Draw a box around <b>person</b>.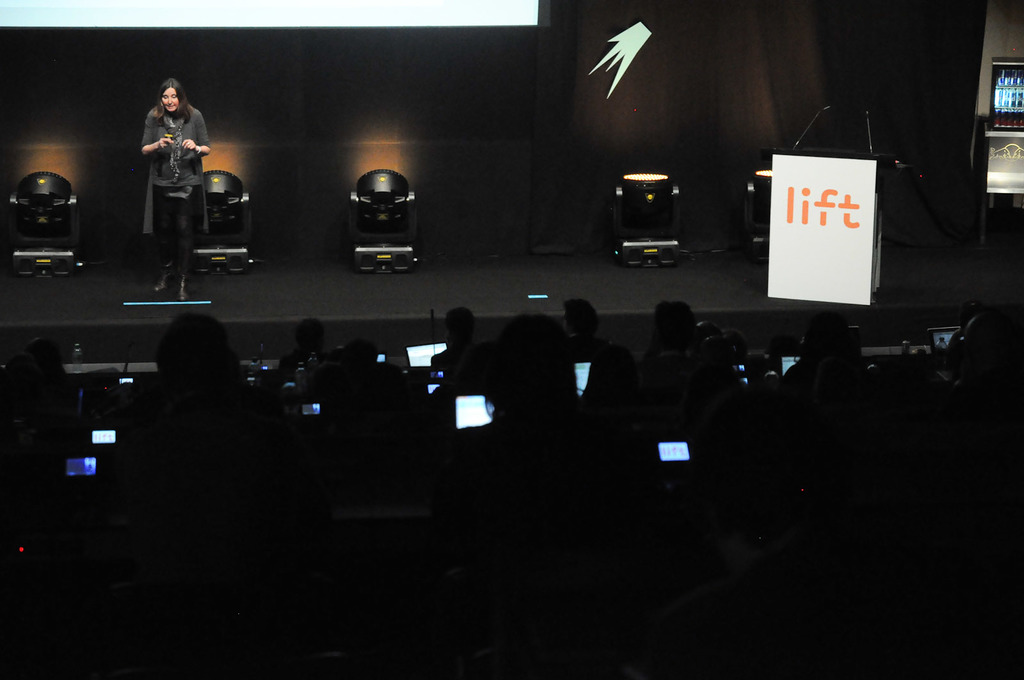
left=430, top=307, right=484, bottom=368.
